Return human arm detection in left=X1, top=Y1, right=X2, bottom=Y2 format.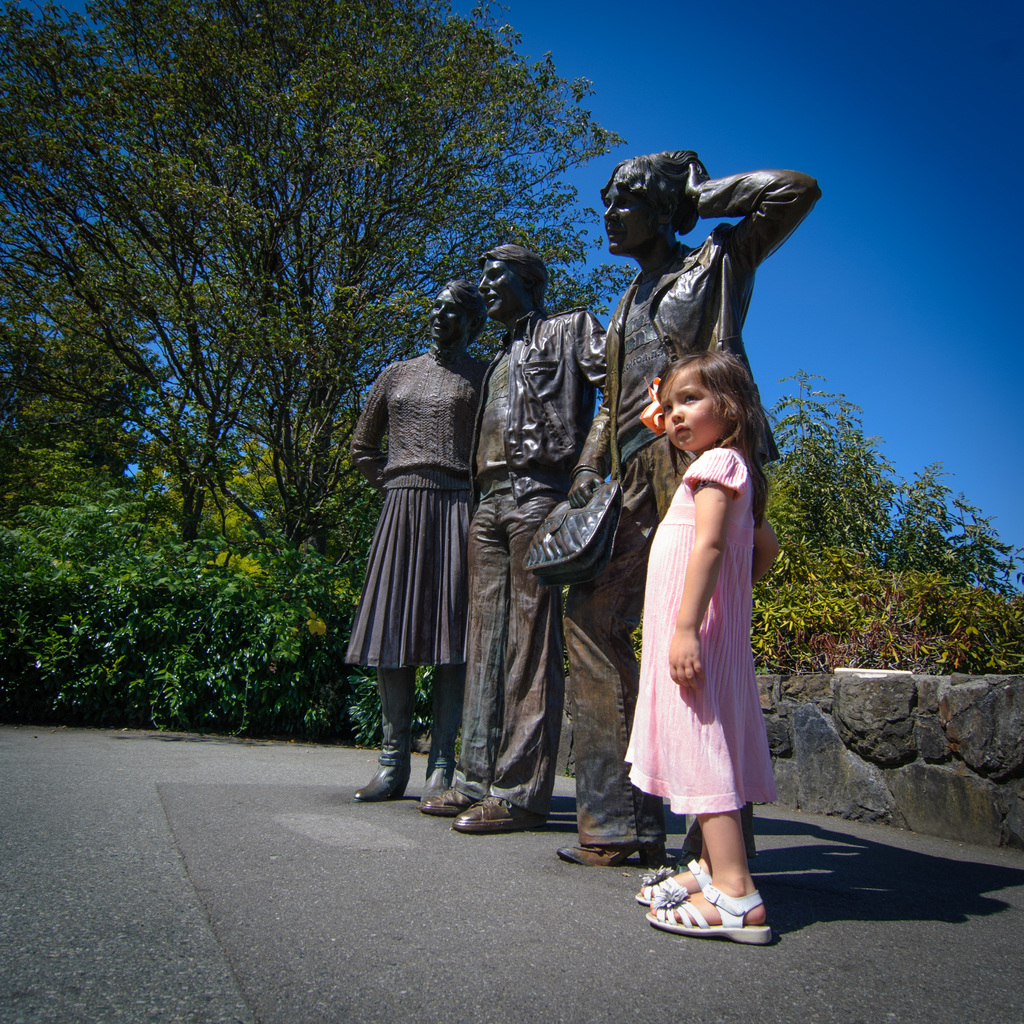
left=671, top=493, right=727, bottom=673.
